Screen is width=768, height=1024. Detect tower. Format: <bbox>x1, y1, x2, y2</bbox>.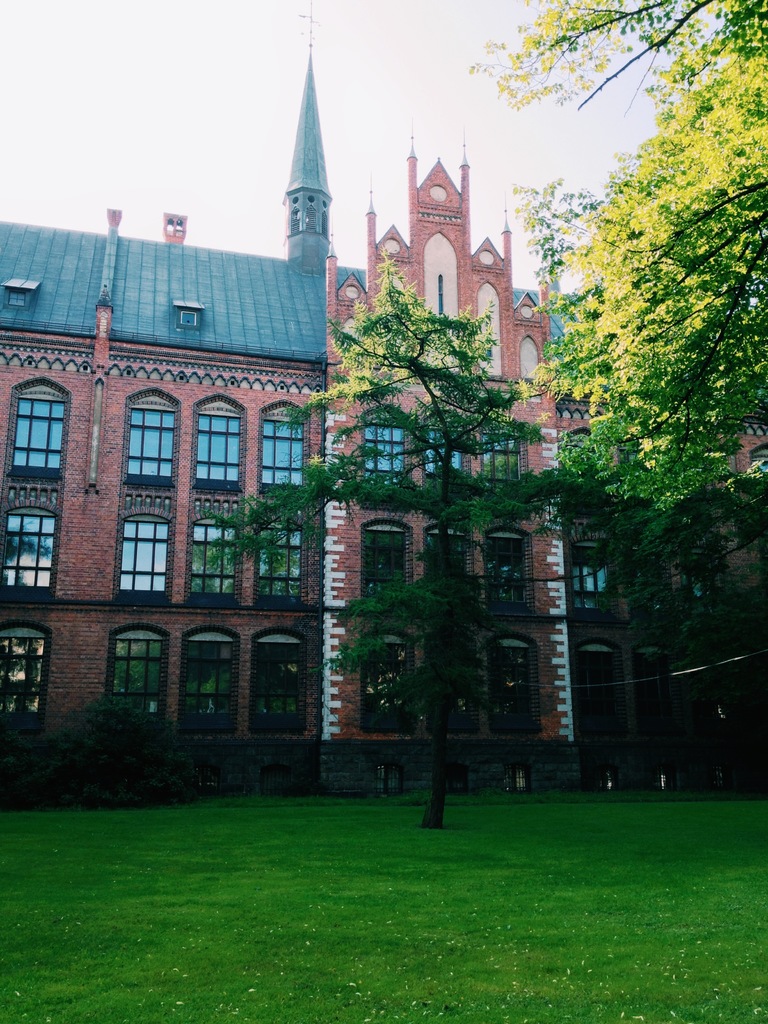
<bbox>0, 0, 767, 798</bbox>.
